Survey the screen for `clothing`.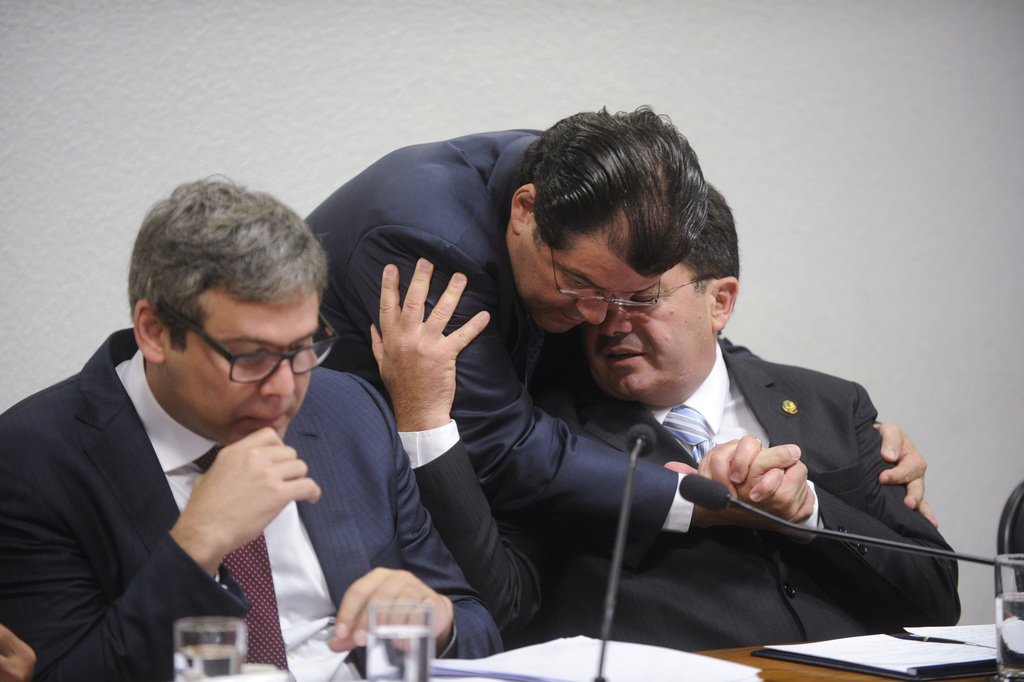
Survey found: l=507, t=314, r=971, b=637.
